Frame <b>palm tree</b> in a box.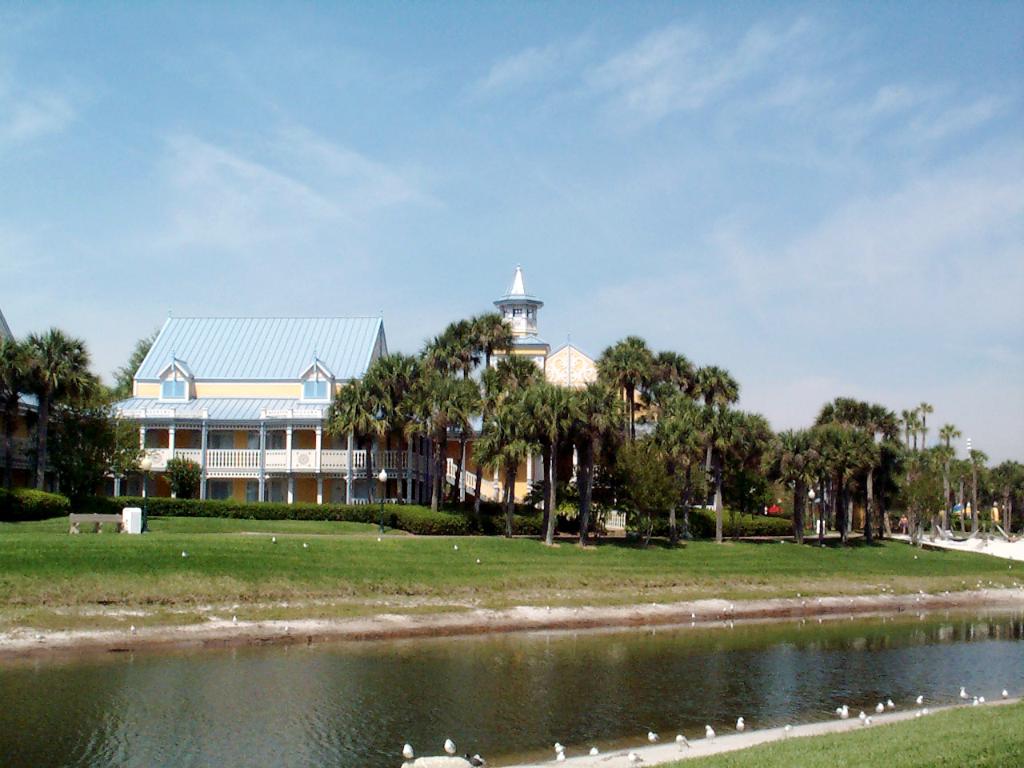
[340, 348, 458, 534].
